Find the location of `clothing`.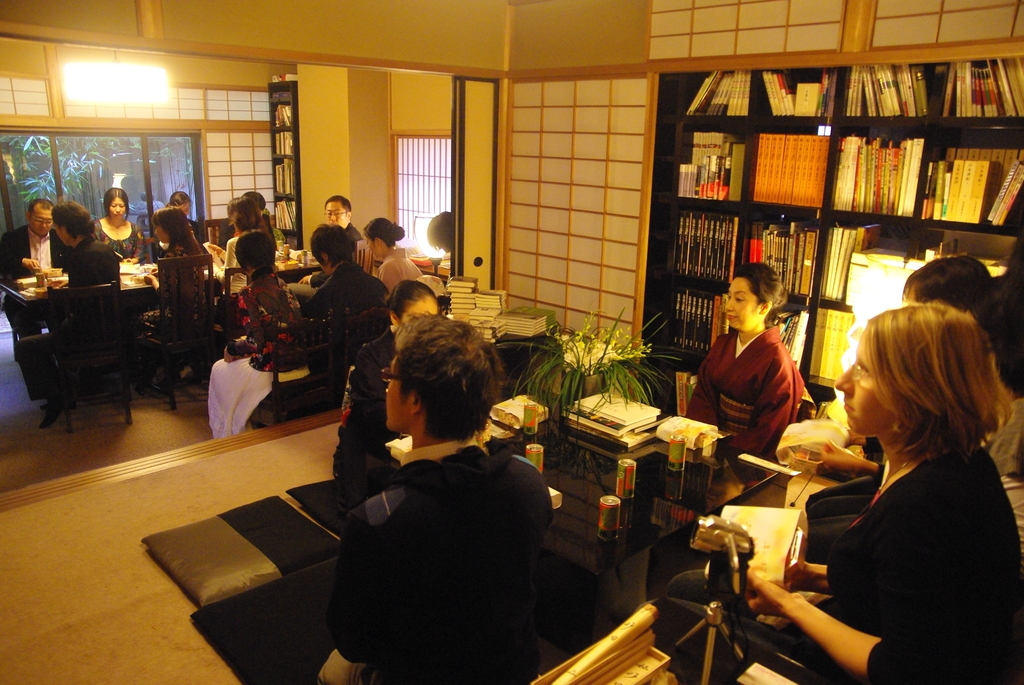
Location: l=93, t=222, r=142, b=264.
